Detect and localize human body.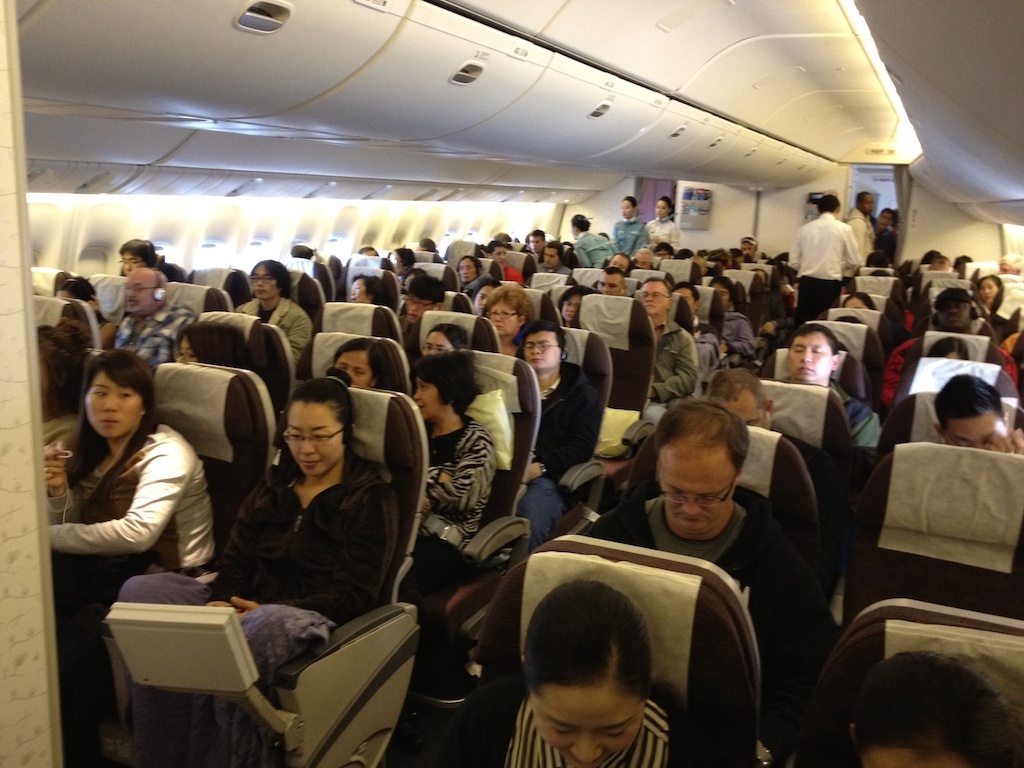
Localized at {"x1": 573, "y1": 401, "x2": 816, "y2": 751}.
